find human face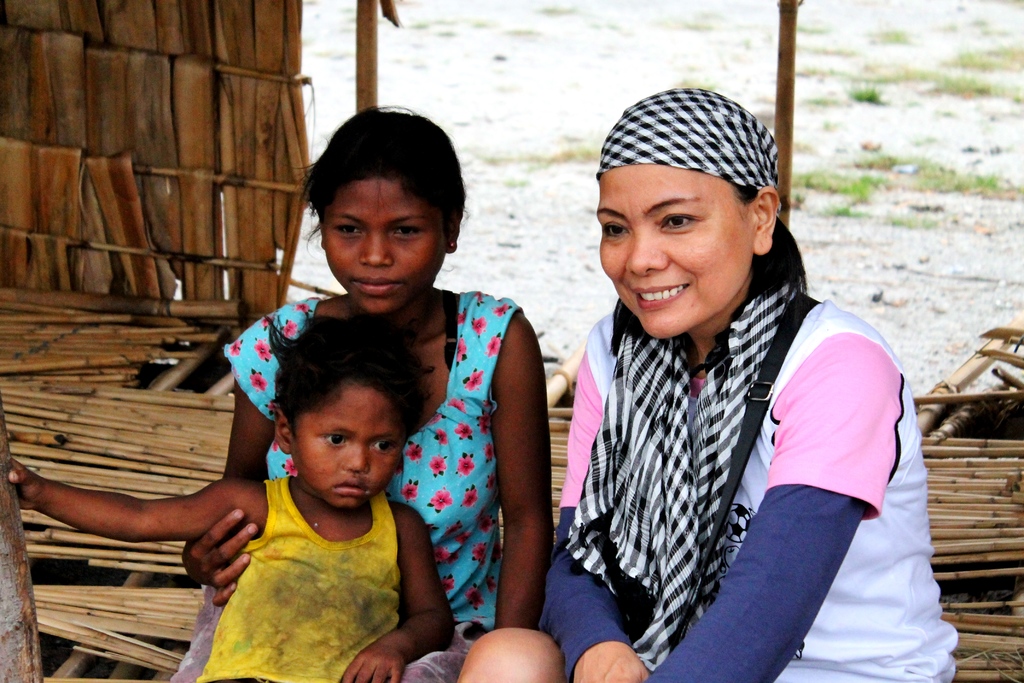
<bbox>594, 165, 755, 340</bbox>
